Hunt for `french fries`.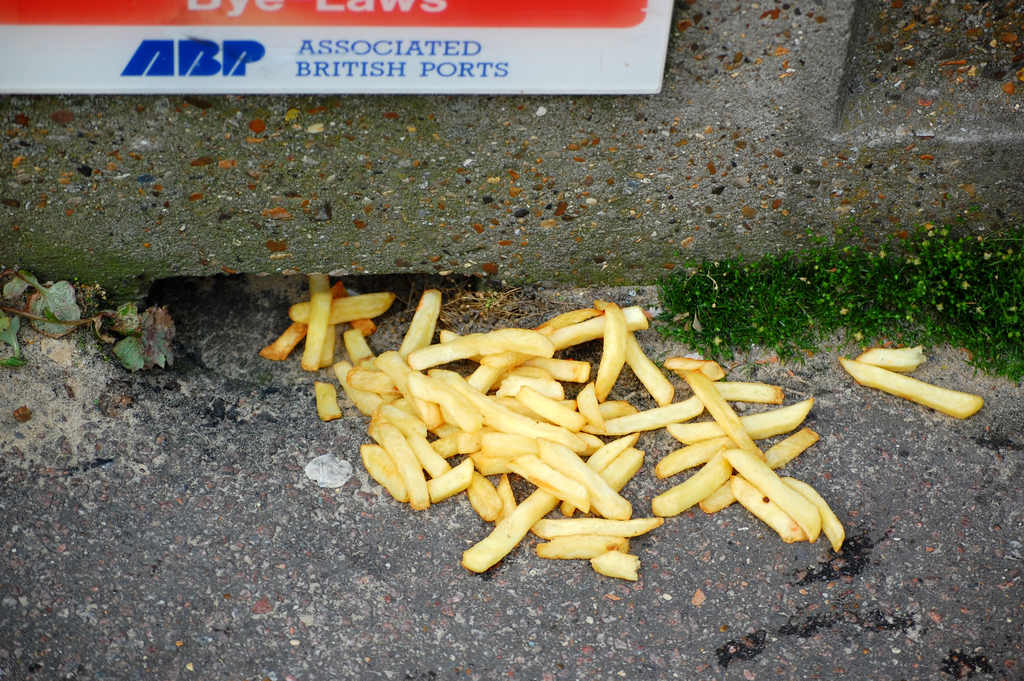
Hunted down at 536, 439, 632, 521.
